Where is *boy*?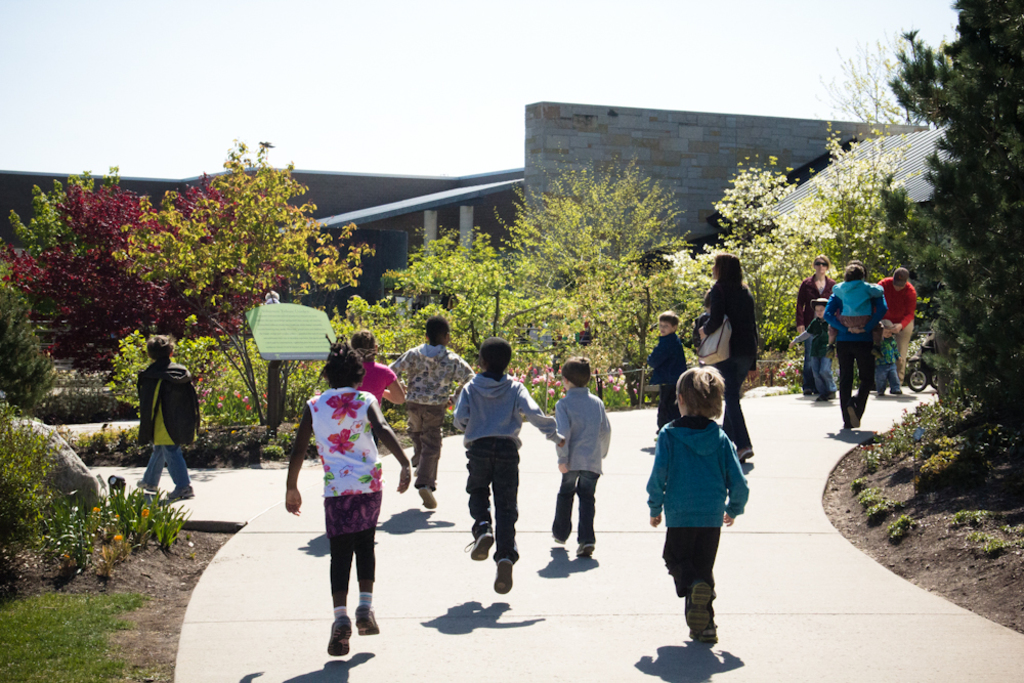
(x1=442, y1=334, x2=553, y2=591).
